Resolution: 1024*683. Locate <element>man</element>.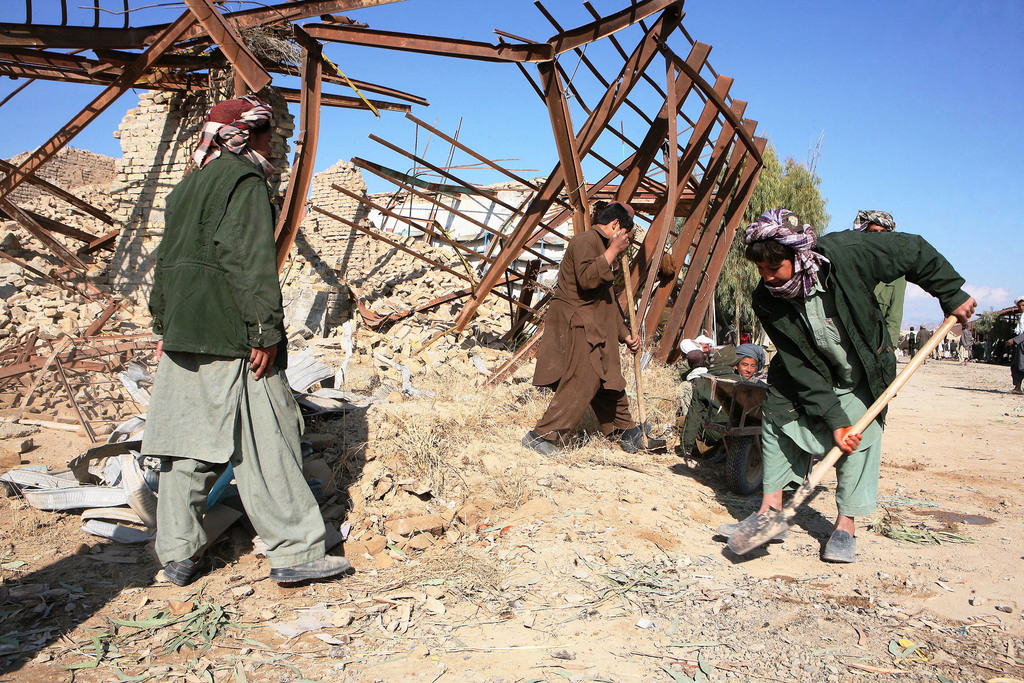
crop(711, 202, 984, 563).
